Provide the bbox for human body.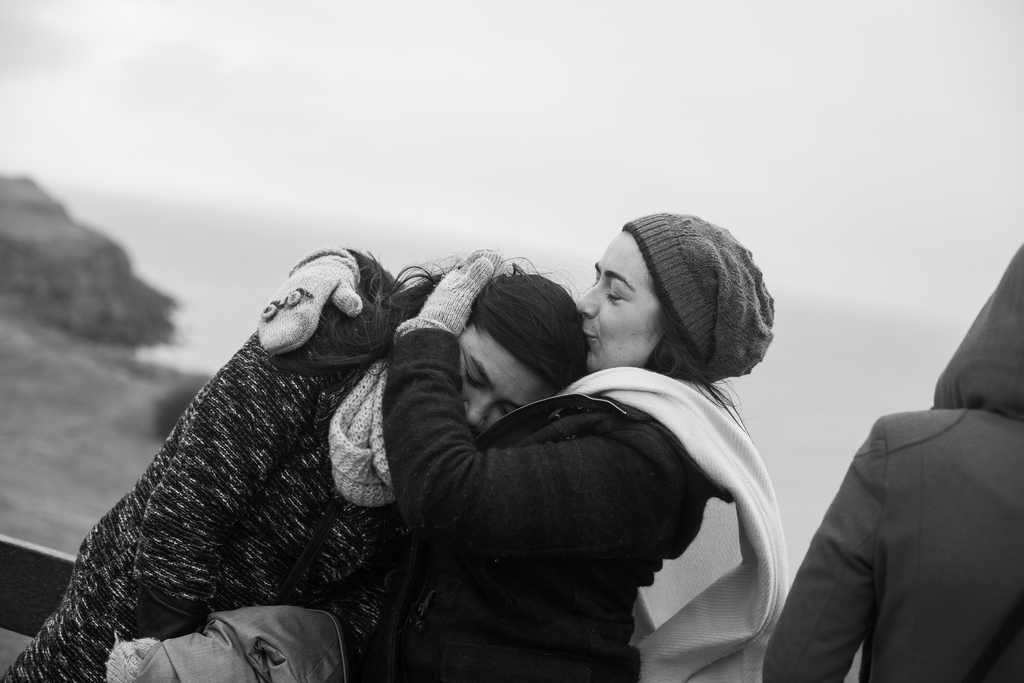
BBox(259, 242, 749, 682).
